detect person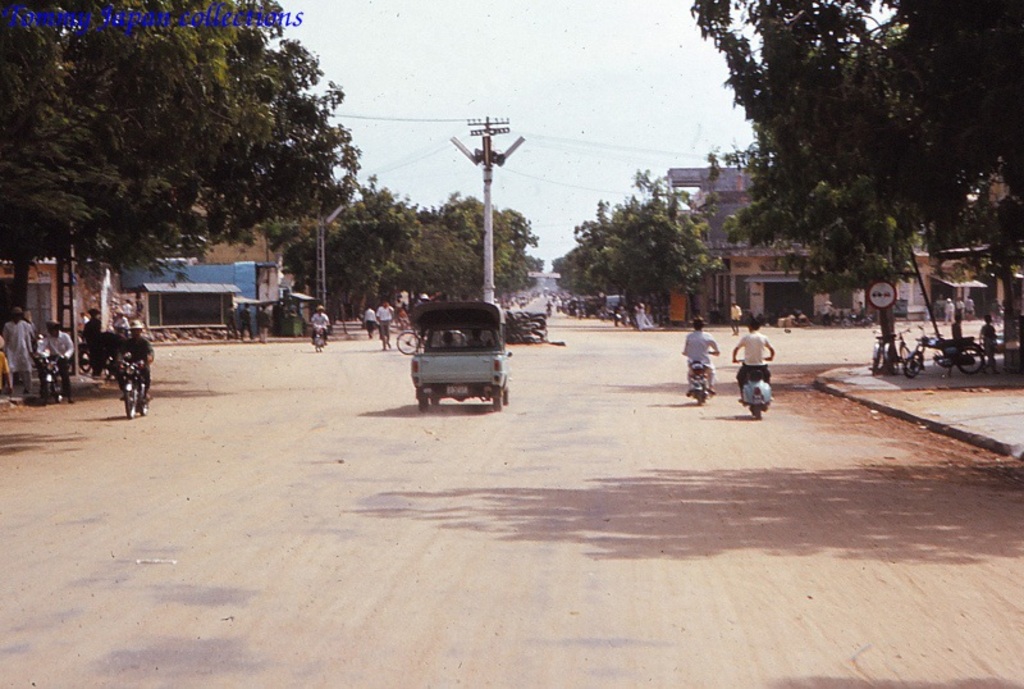
239,306,252,344
